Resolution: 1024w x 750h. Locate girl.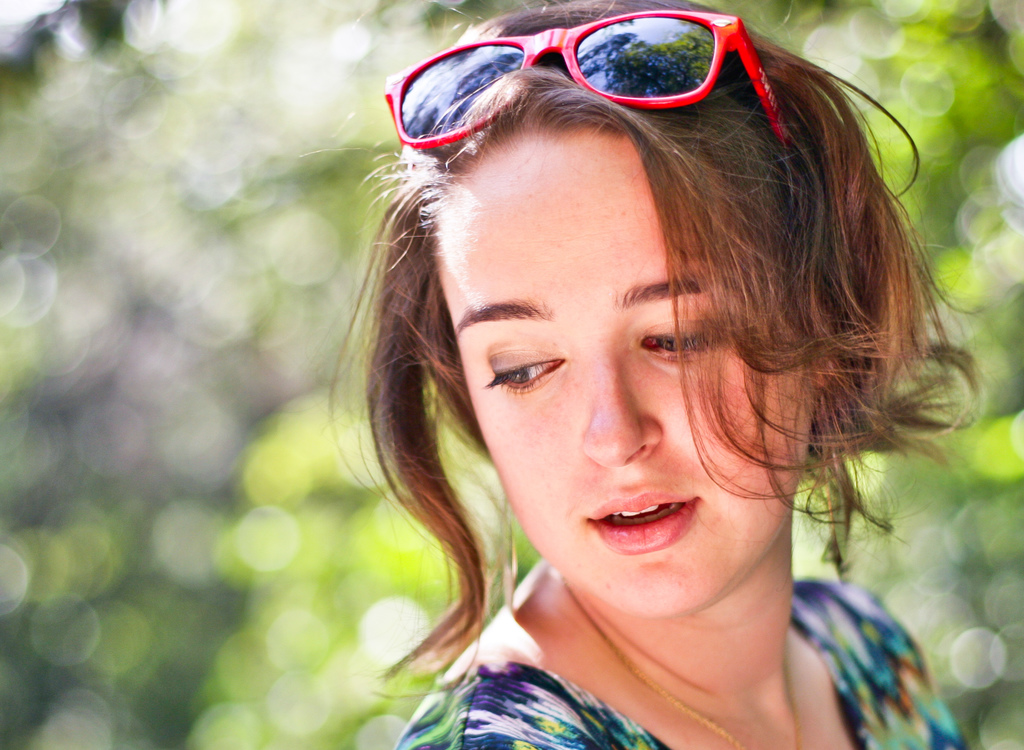
(320, 0, 1002, 749).
